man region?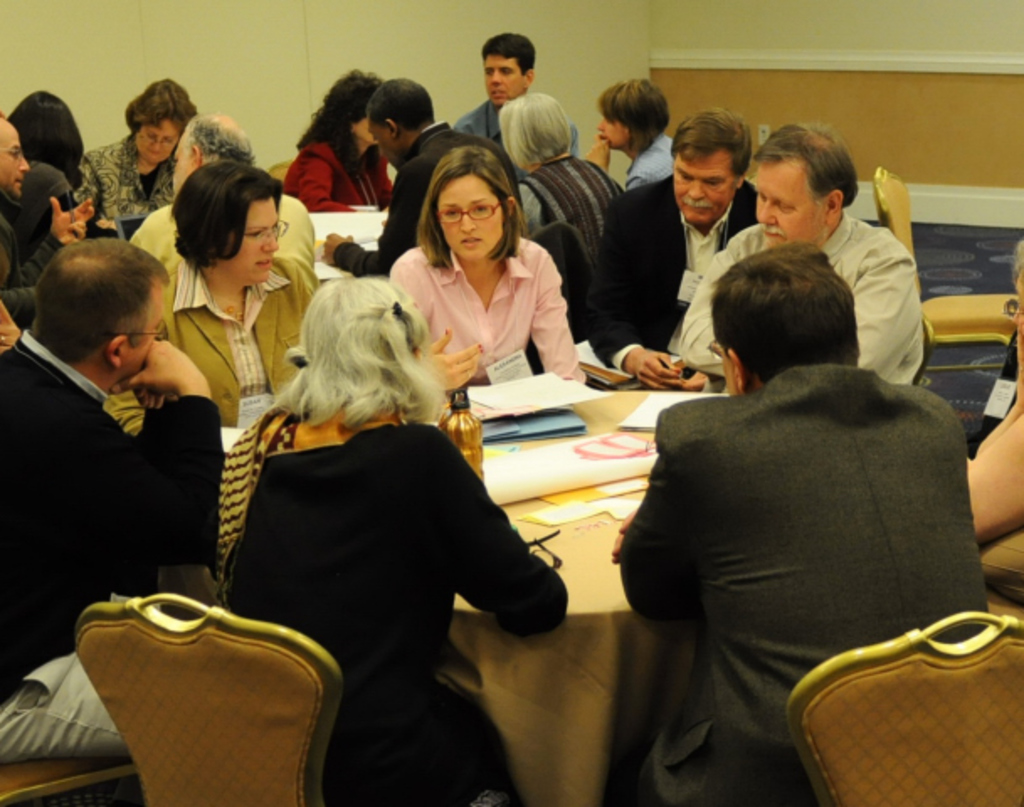
x1=0, y1=234, x2=240, y2=765
